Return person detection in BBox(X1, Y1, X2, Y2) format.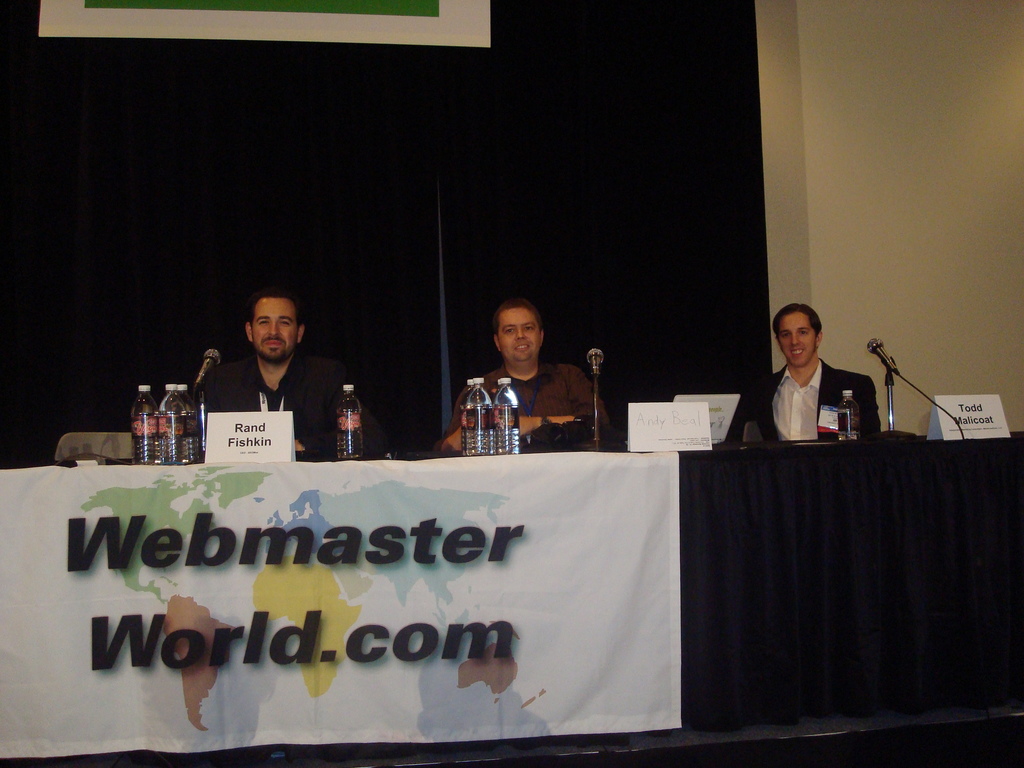
BBox(721, 300, 878, 439).
